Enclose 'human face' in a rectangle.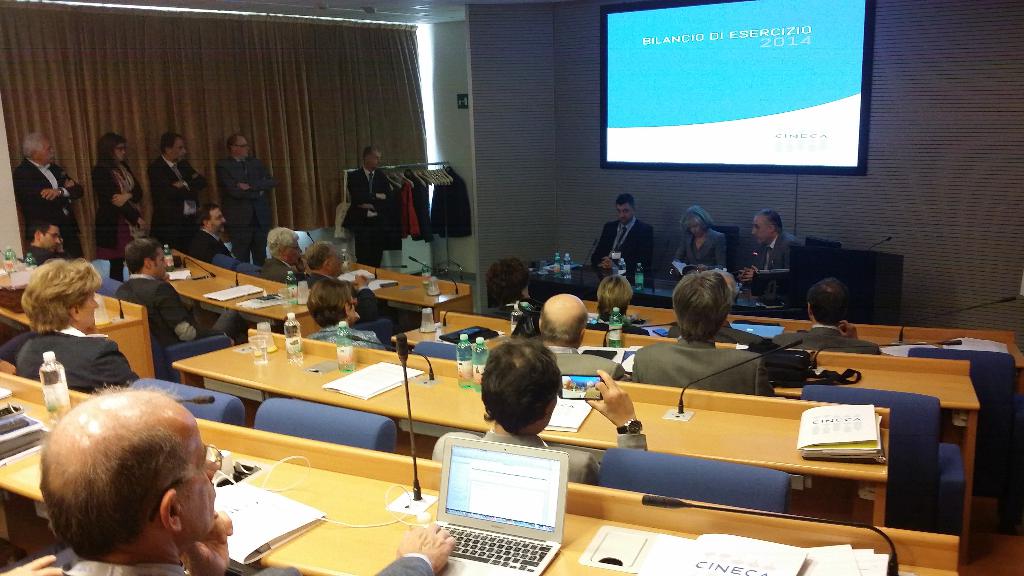
[616, 199, 635, 223].
